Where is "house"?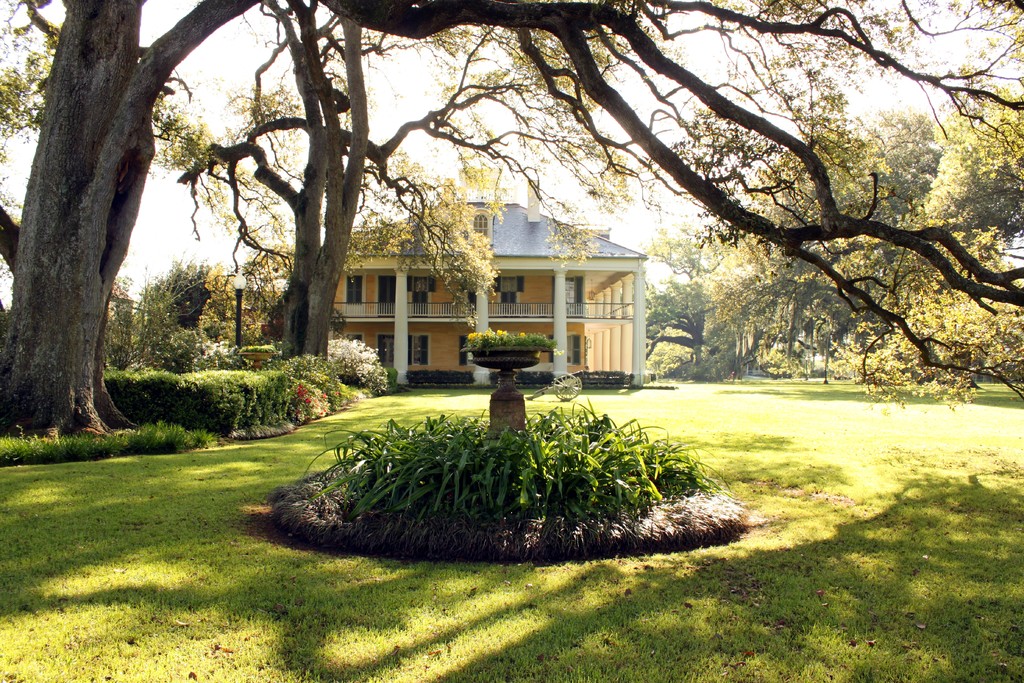
271 207 660 388.
